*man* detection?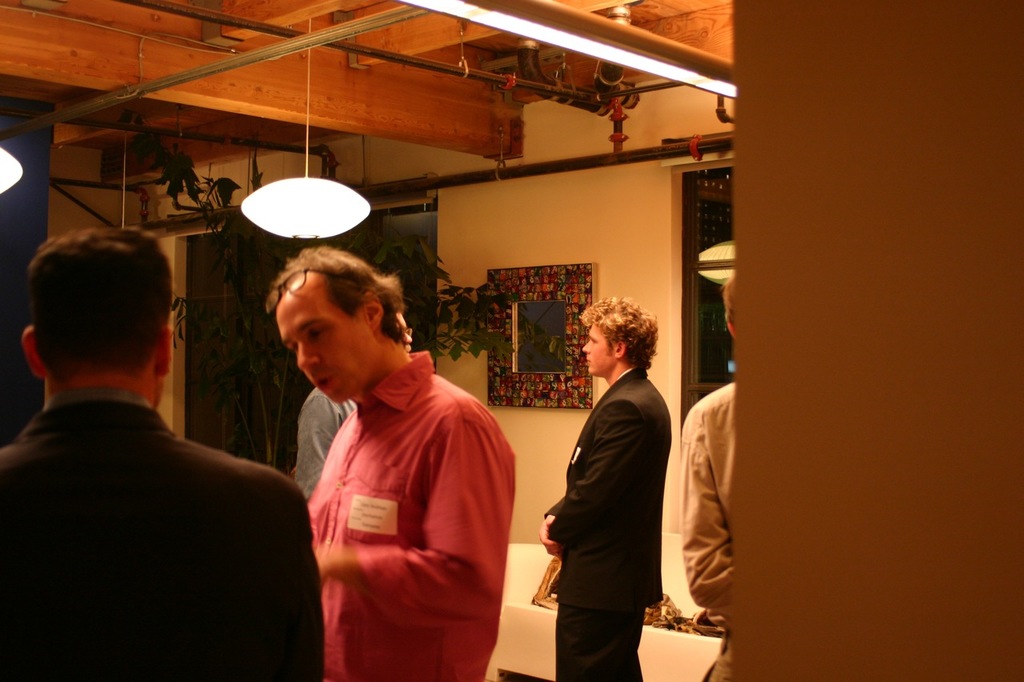
locate(679, 270, 738, 681)
